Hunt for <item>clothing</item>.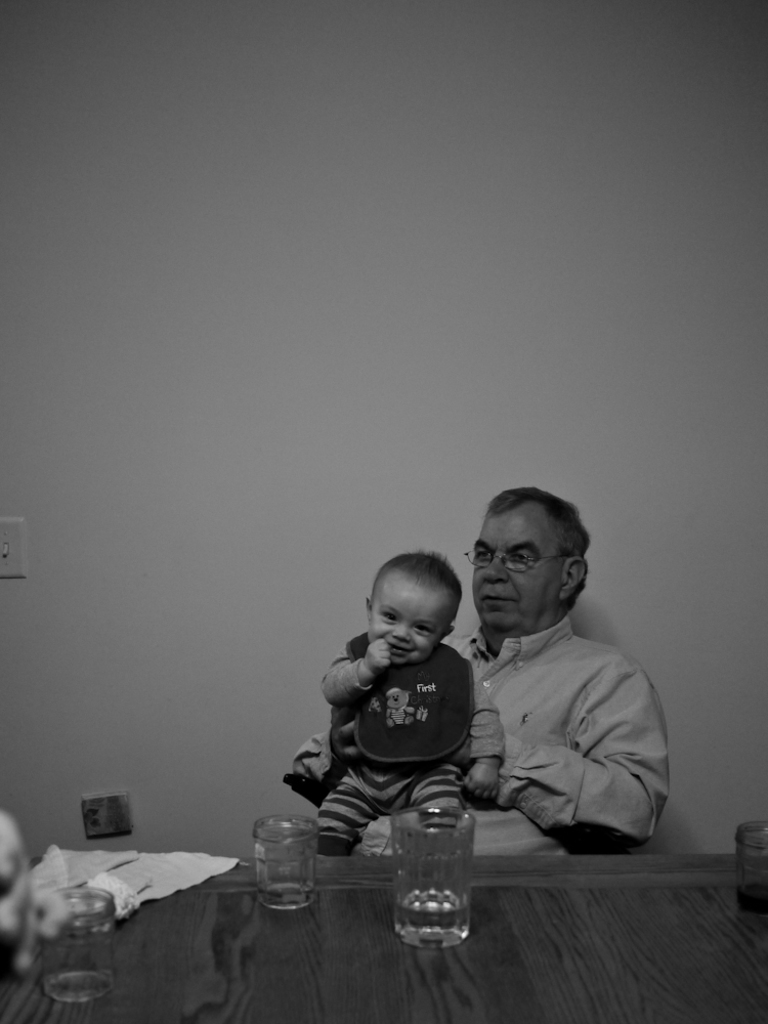
Hunted down at box(302, 554, 516, 859).
